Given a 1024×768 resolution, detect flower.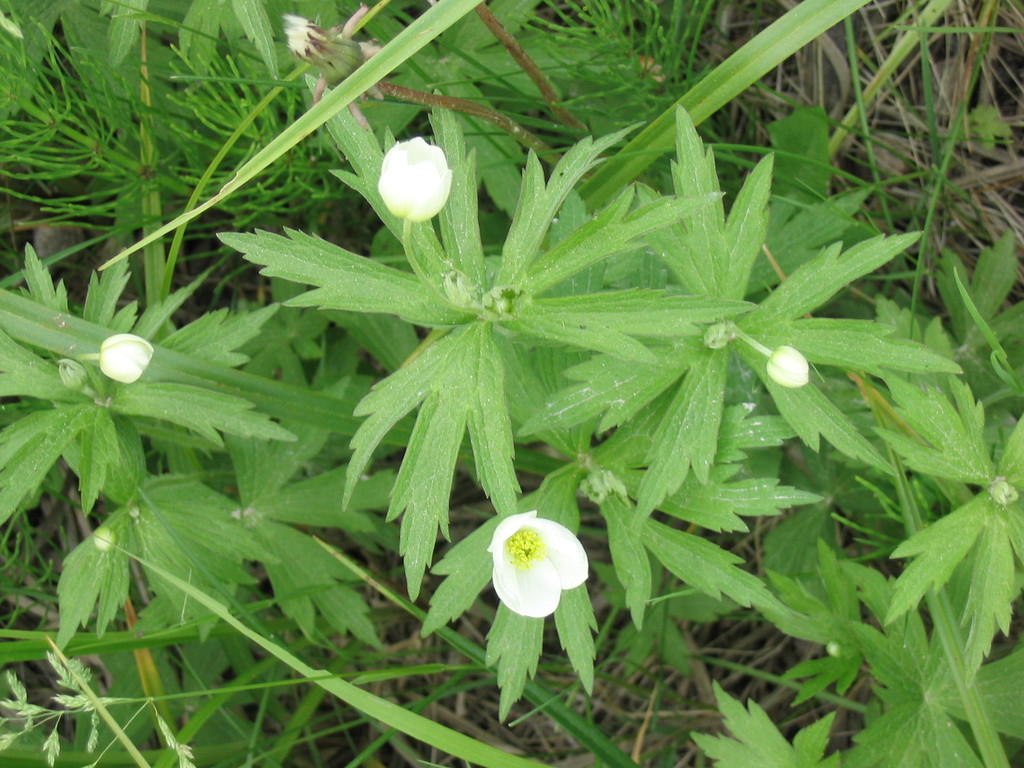
bbox=(99, 332, 156, 386).
